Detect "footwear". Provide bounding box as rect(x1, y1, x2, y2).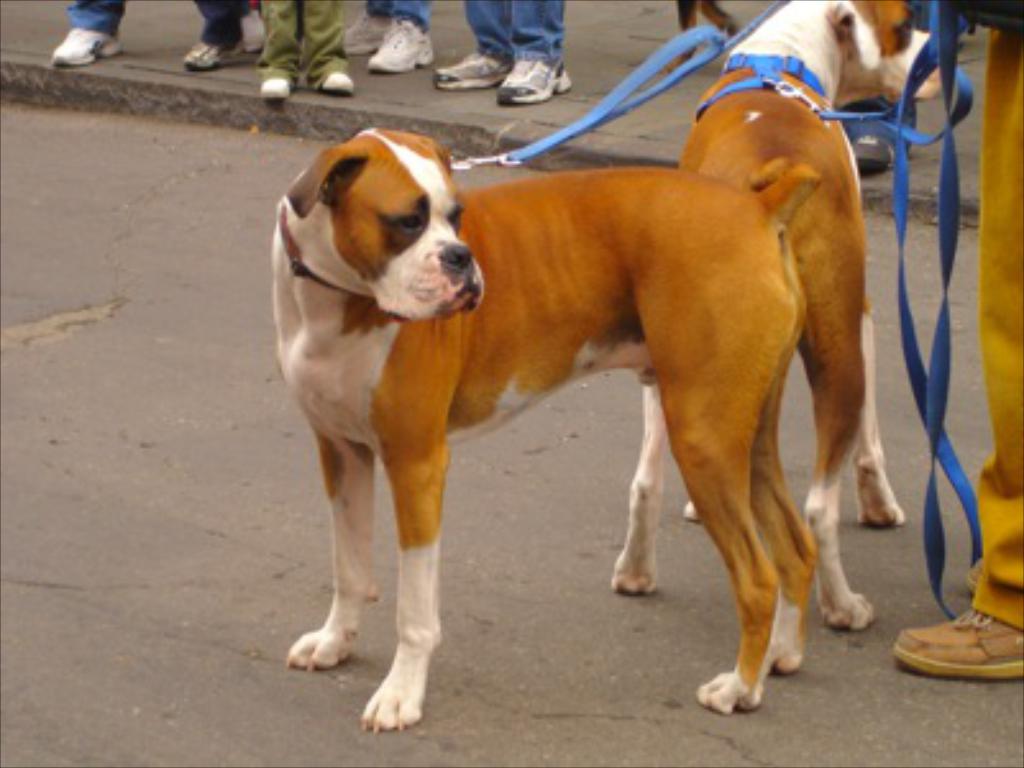
rect(858, 133, 886, 169).
